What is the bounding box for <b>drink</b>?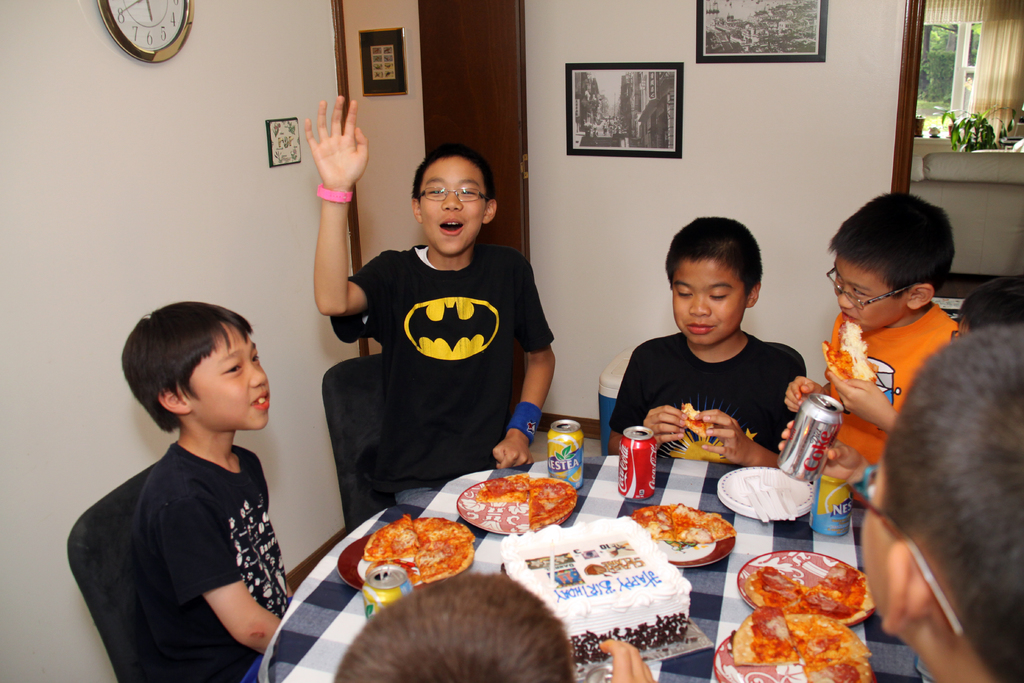
<box>359,564,414,618</box>.
